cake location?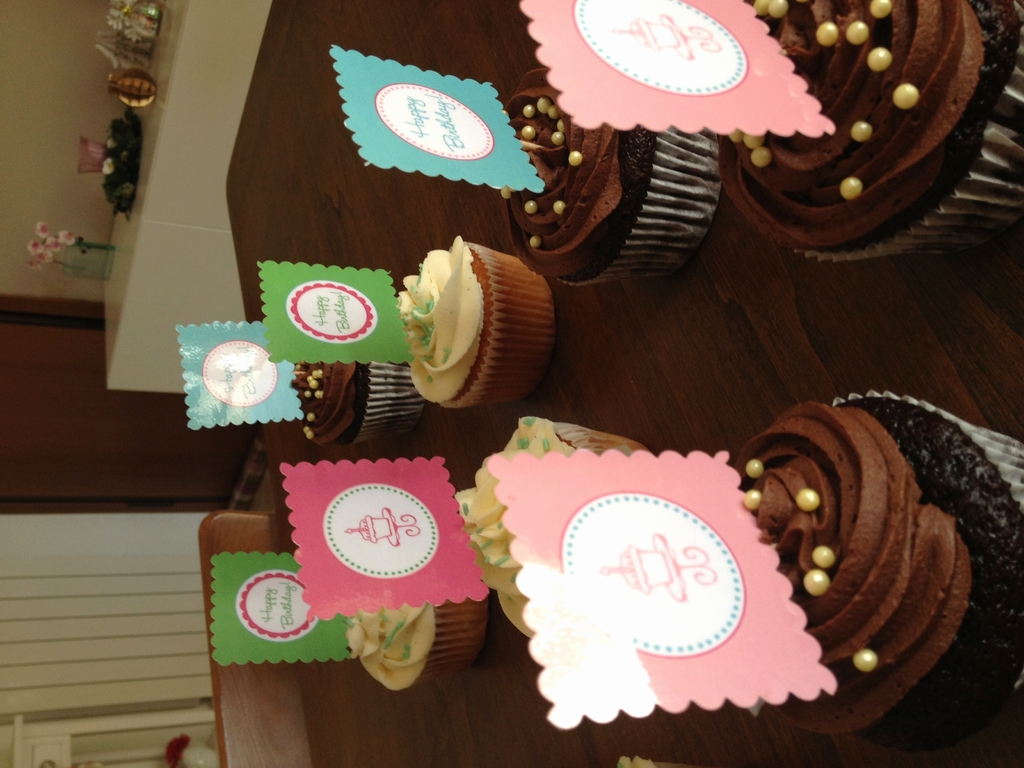
[715, 0, 1023, 262]
